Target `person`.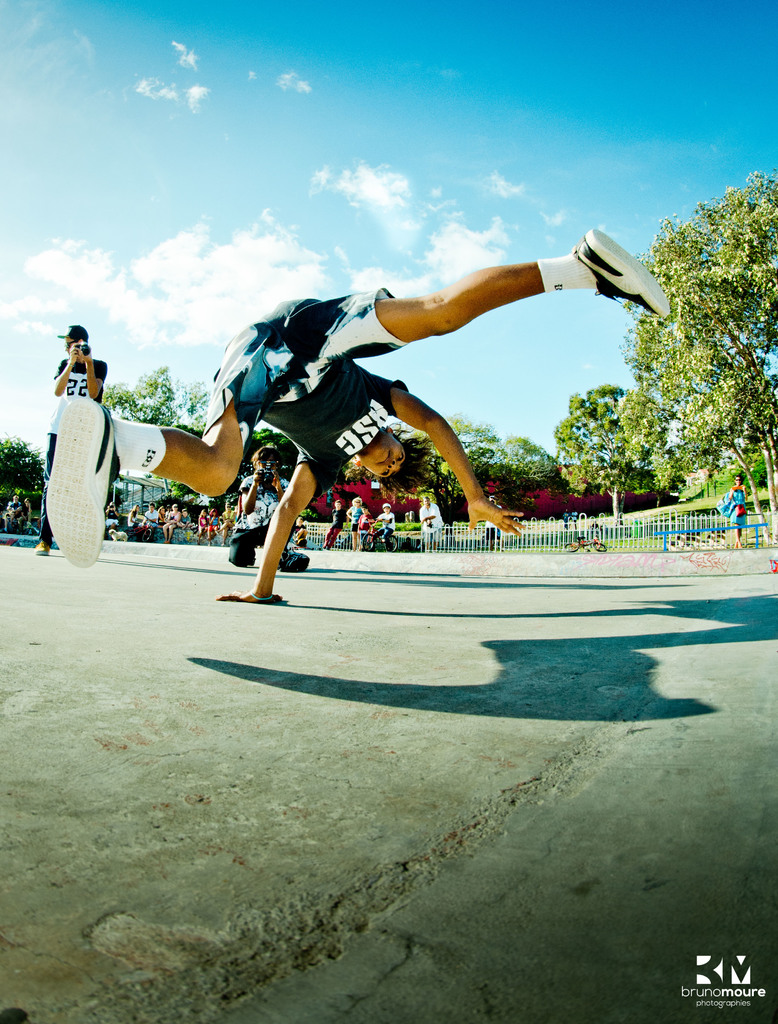
Target region: (left=227, top=442, right=304, bottom=570).
